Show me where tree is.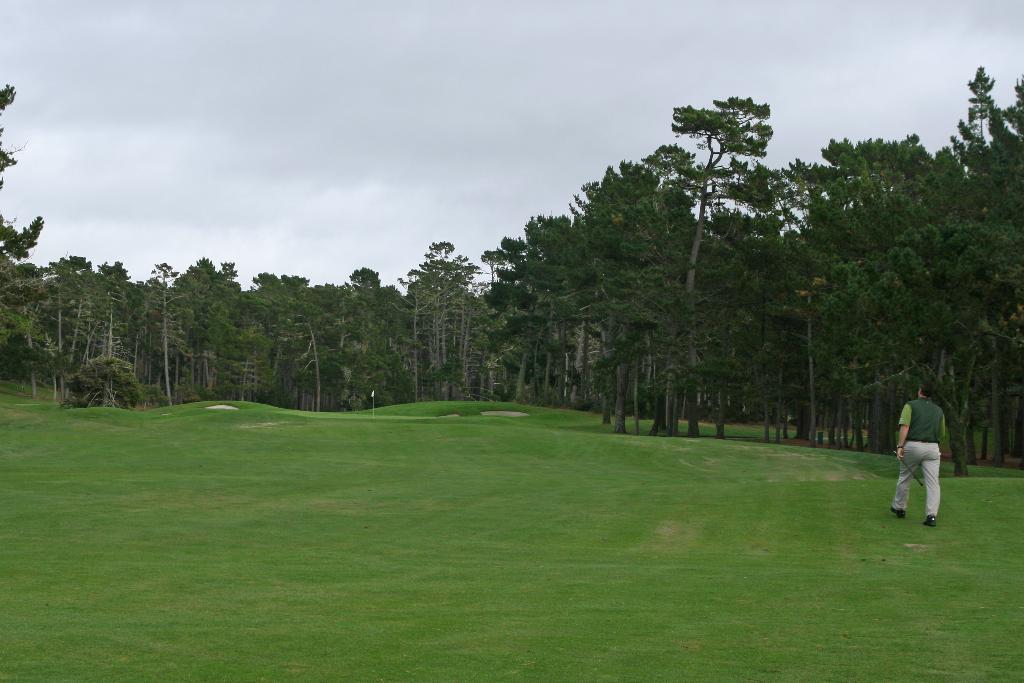
tree is at 173, 252, 248, 391.
